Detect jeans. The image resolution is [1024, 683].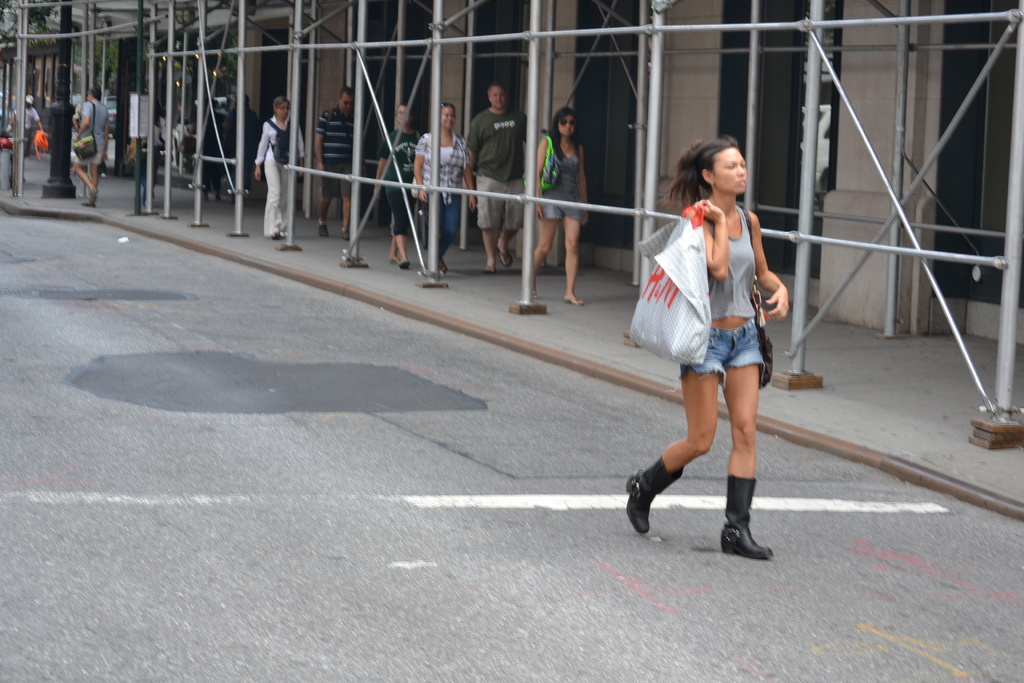
detection(436, 194, 458, 255).
